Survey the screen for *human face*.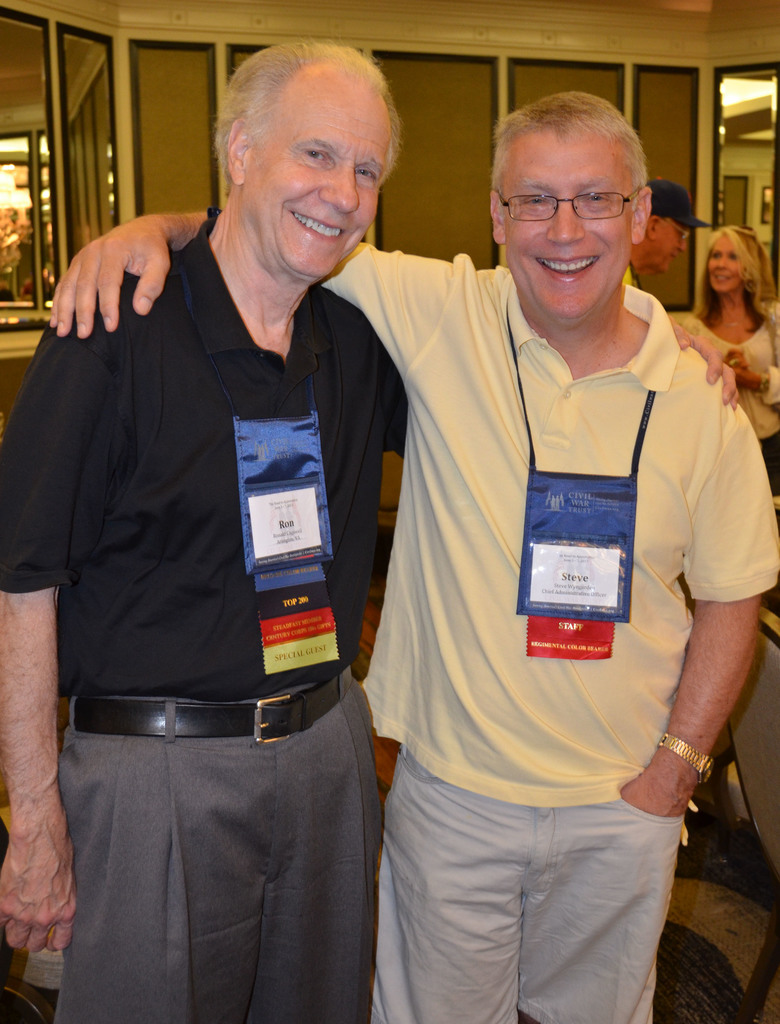
Survey found: pyautogui.locateOnScreen(711, 239, 741, 295).
